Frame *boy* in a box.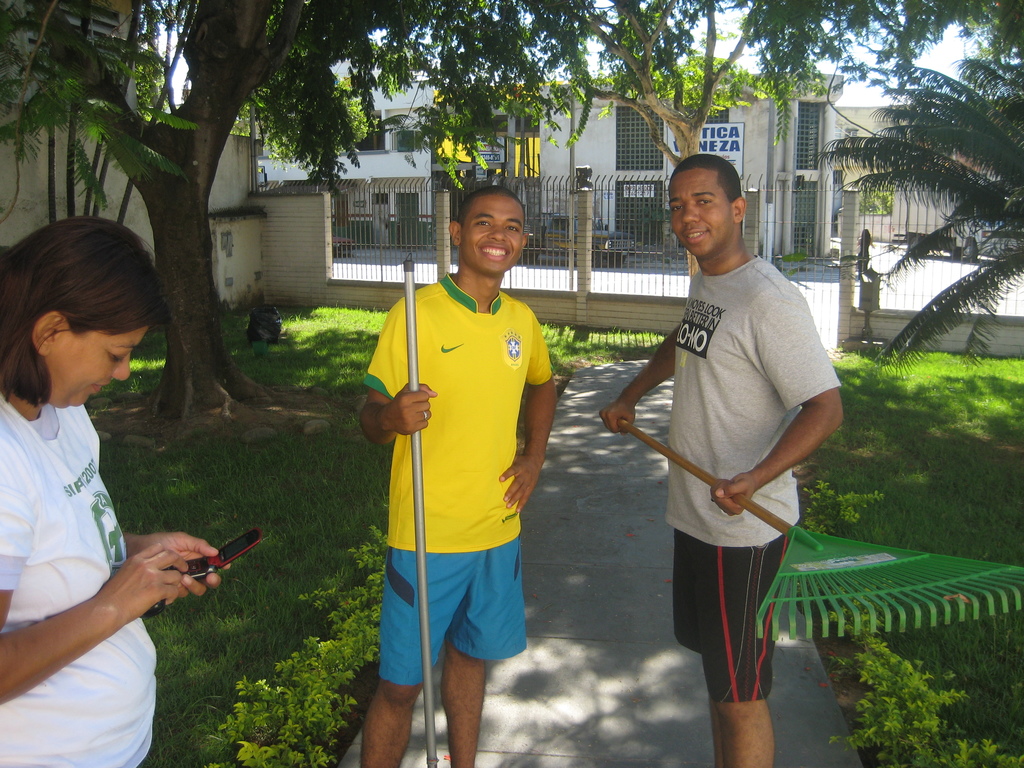
x1=600 y1=154 x2=844 y2=767.
